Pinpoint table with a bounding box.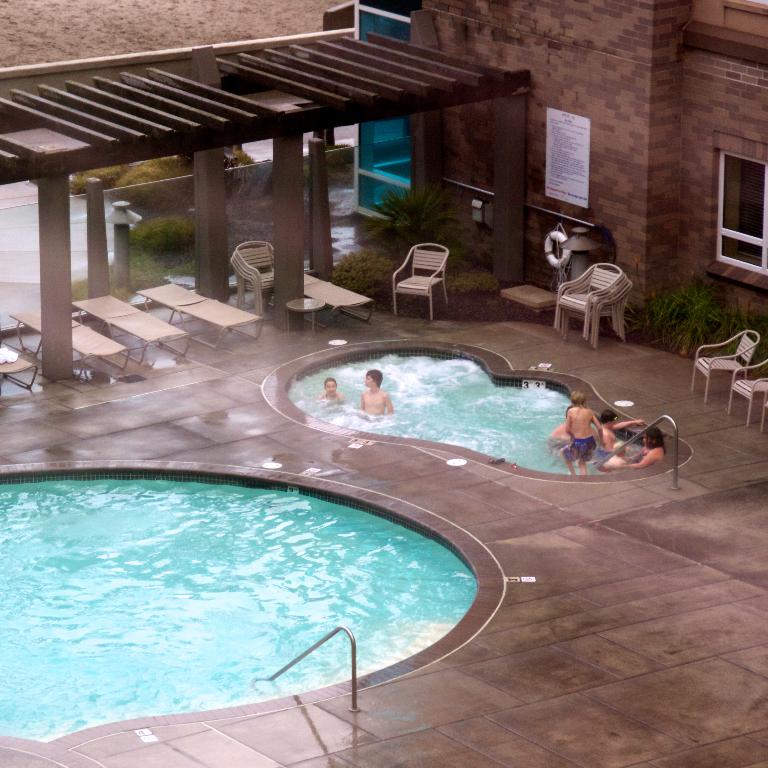
BBox(13, 310, 130, 378).
